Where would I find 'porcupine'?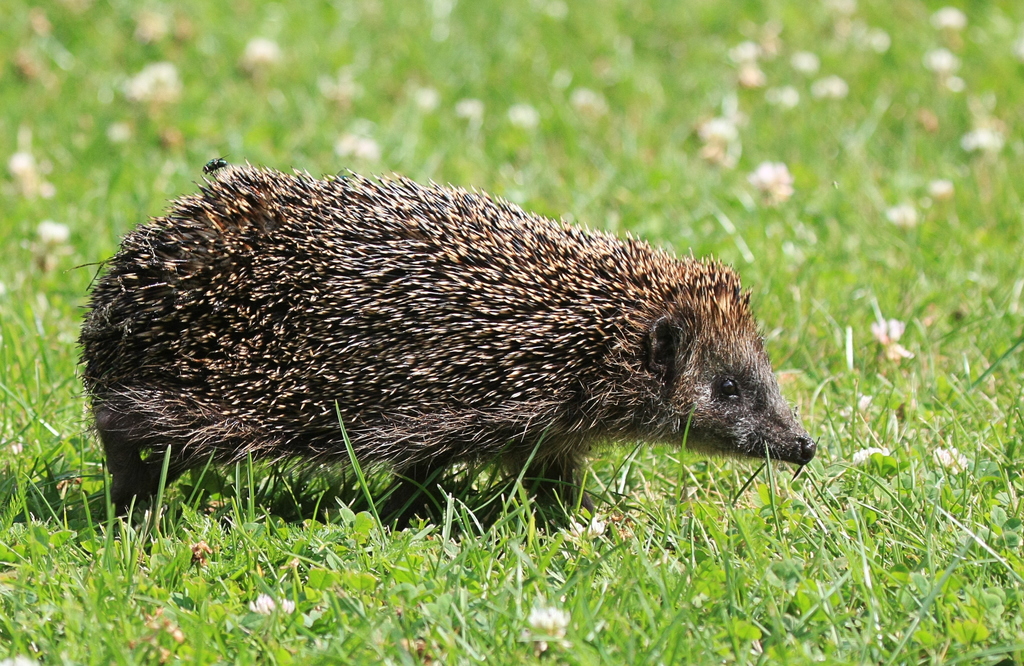
At 80:152:810:532.
